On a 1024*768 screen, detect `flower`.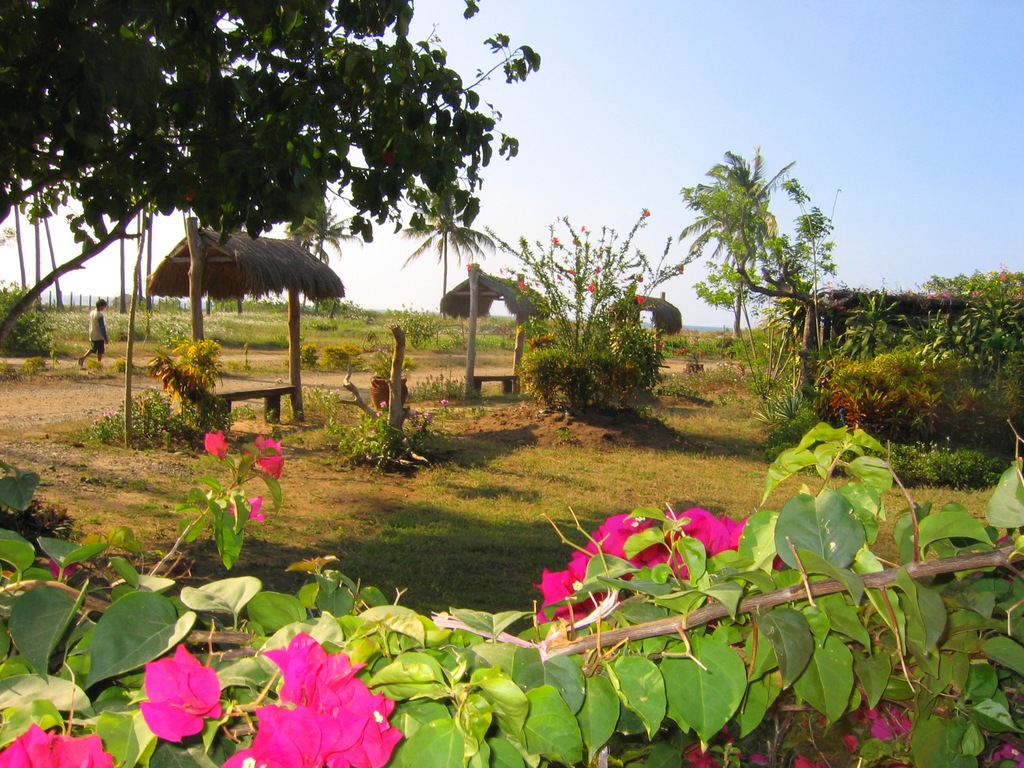
(x1=634, y1=291, x2=643, y2=305).
